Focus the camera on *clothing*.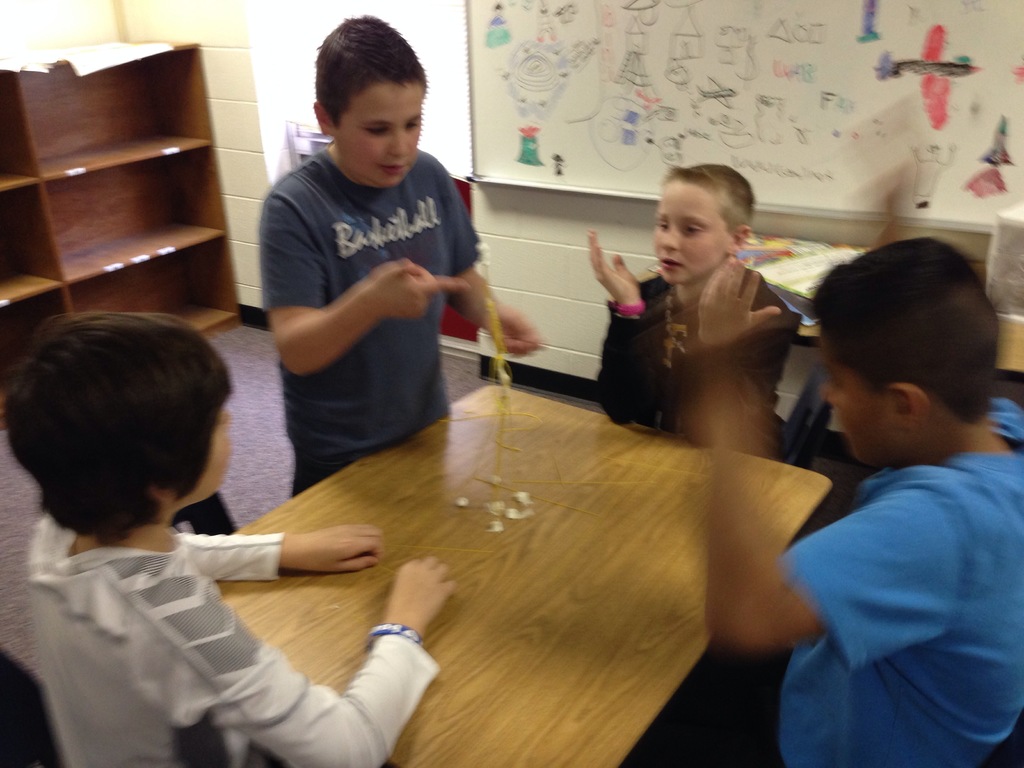
Focus region: {"left": 765, "top": 408, "right": 1022, "bottom": 760}.
